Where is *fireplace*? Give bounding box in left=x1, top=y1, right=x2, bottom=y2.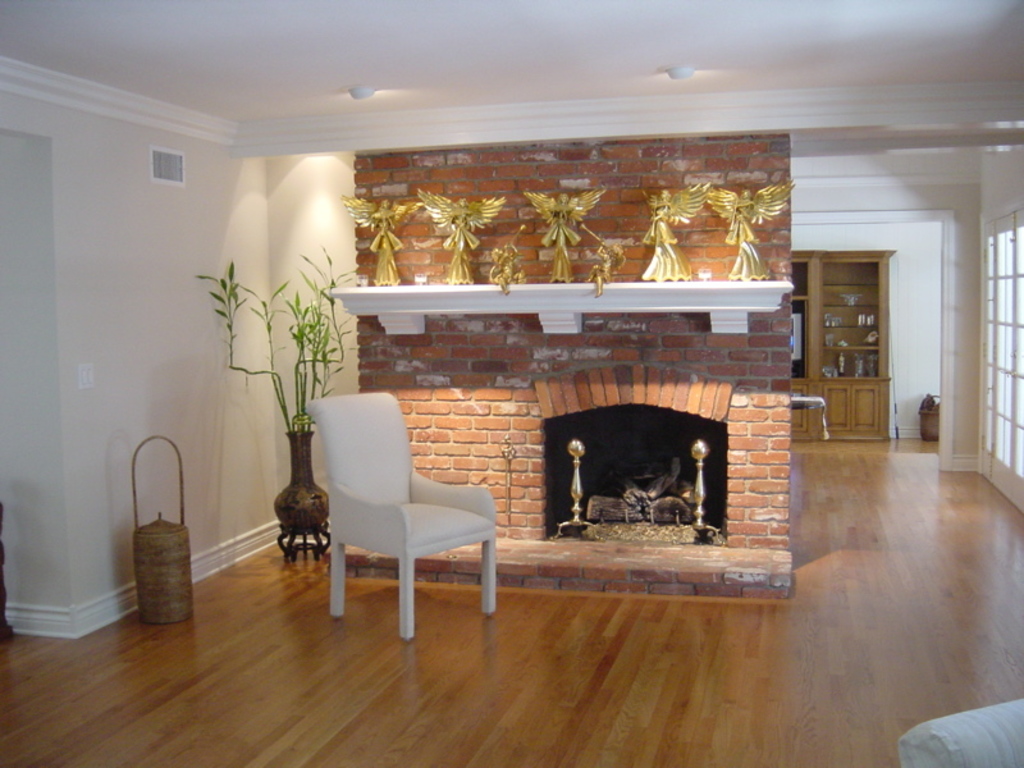
left=532, top=357, right=730, bottom=553.
